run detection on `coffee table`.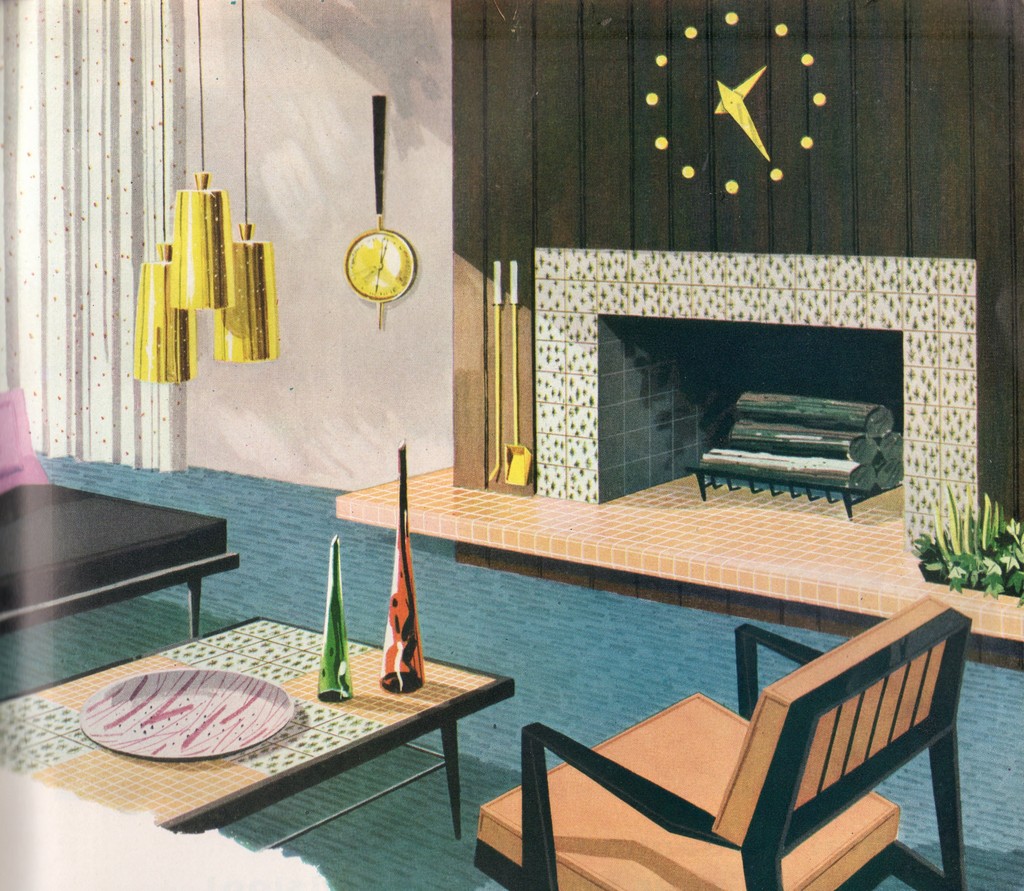
Result: 0 485 259 643.
